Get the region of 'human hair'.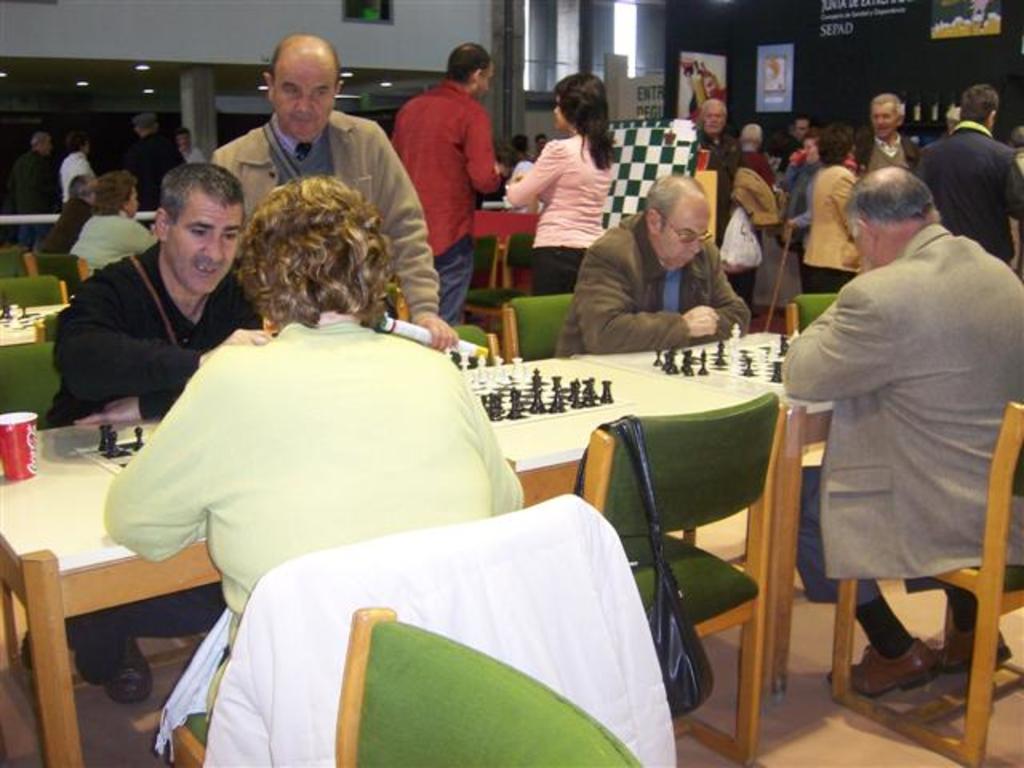
1011:125:1022:147.
